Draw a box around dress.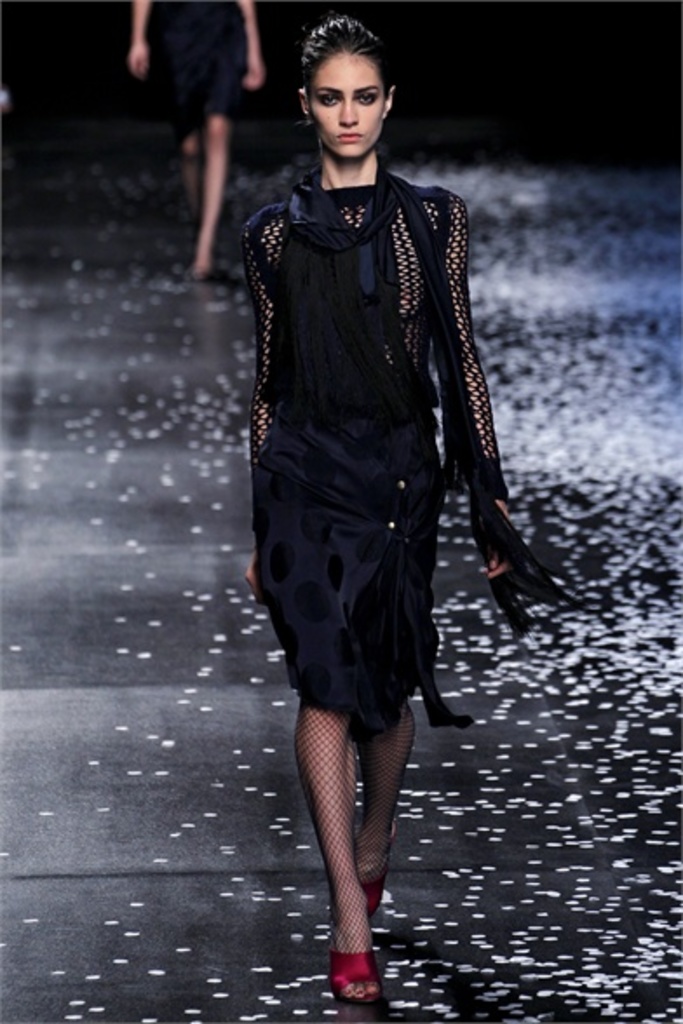
bbox=[246, 174, 507, 730].
